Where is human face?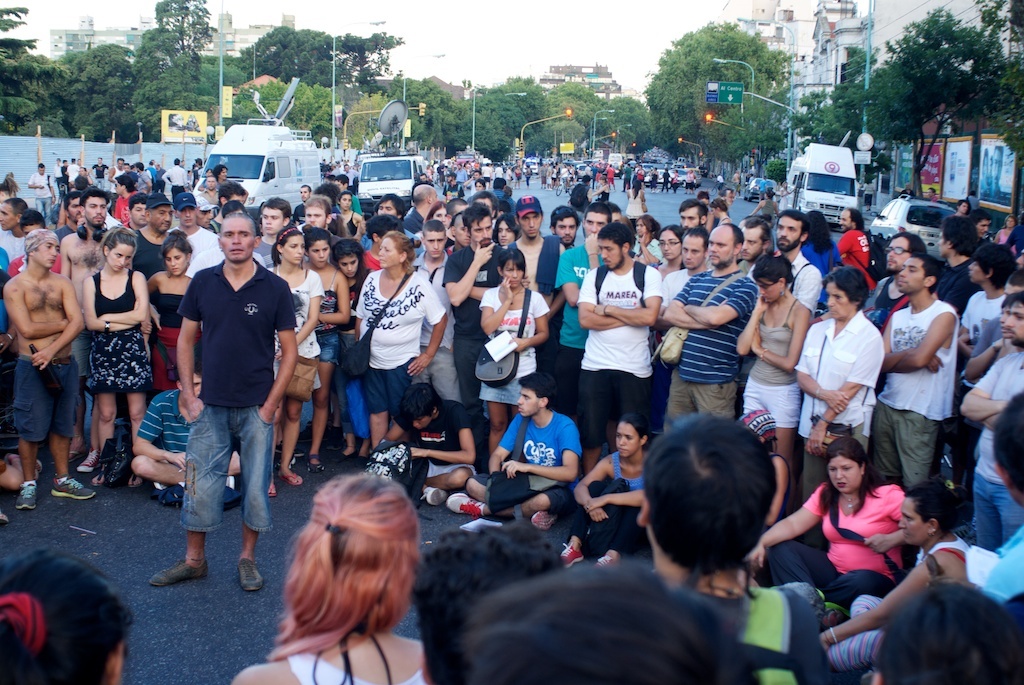
x1=613 y1=425 x2=636 y2=455.
